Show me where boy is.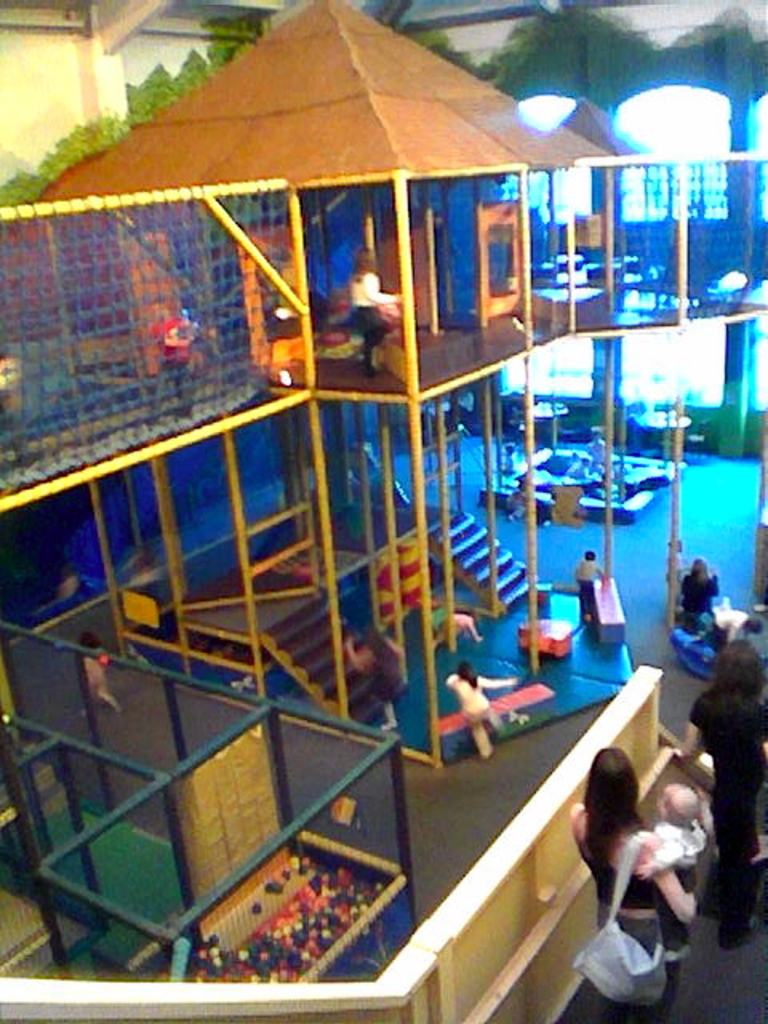
boy is at crop(574, 547, 605, 621).
